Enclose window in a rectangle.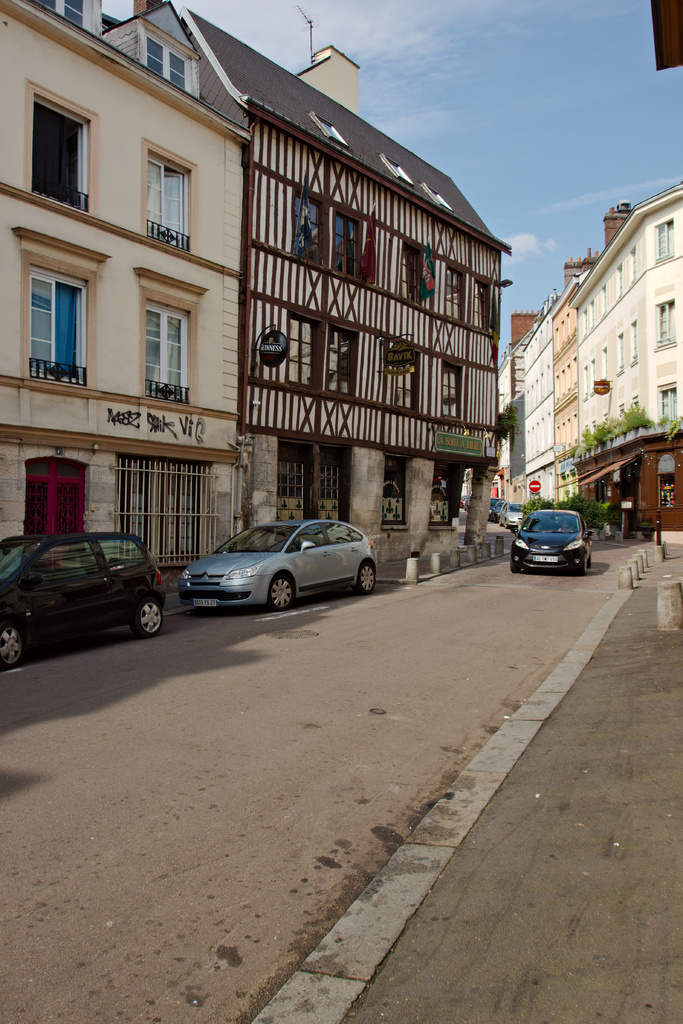
[x1=313, y1=447, x2=351, y2=525].
